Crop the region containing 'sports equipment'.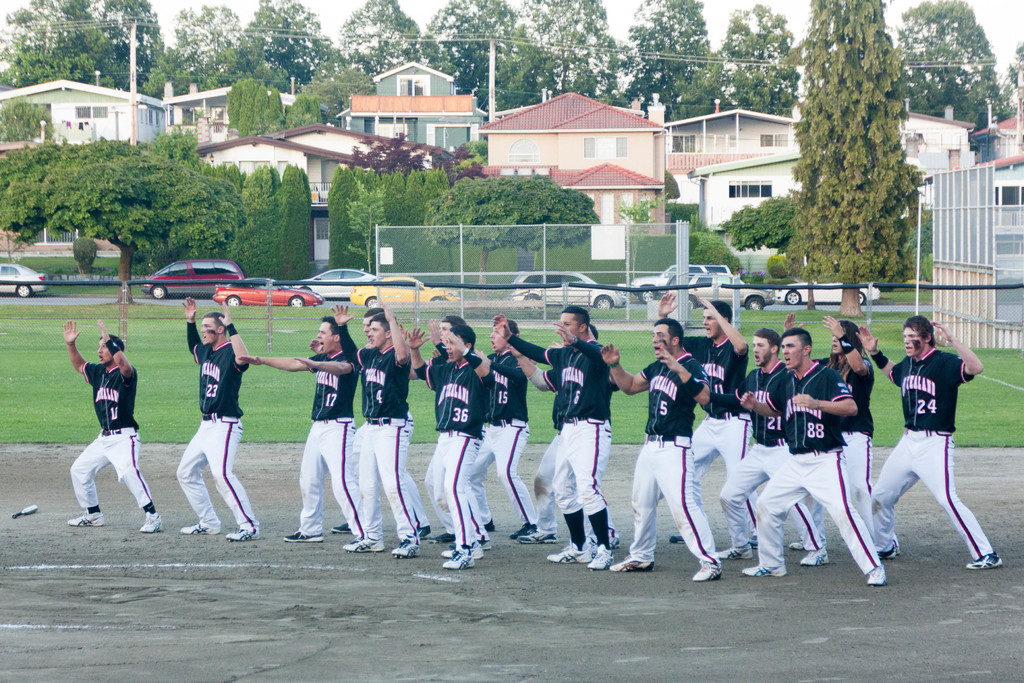
Crop region: box(964, 550, 1005, 569).
